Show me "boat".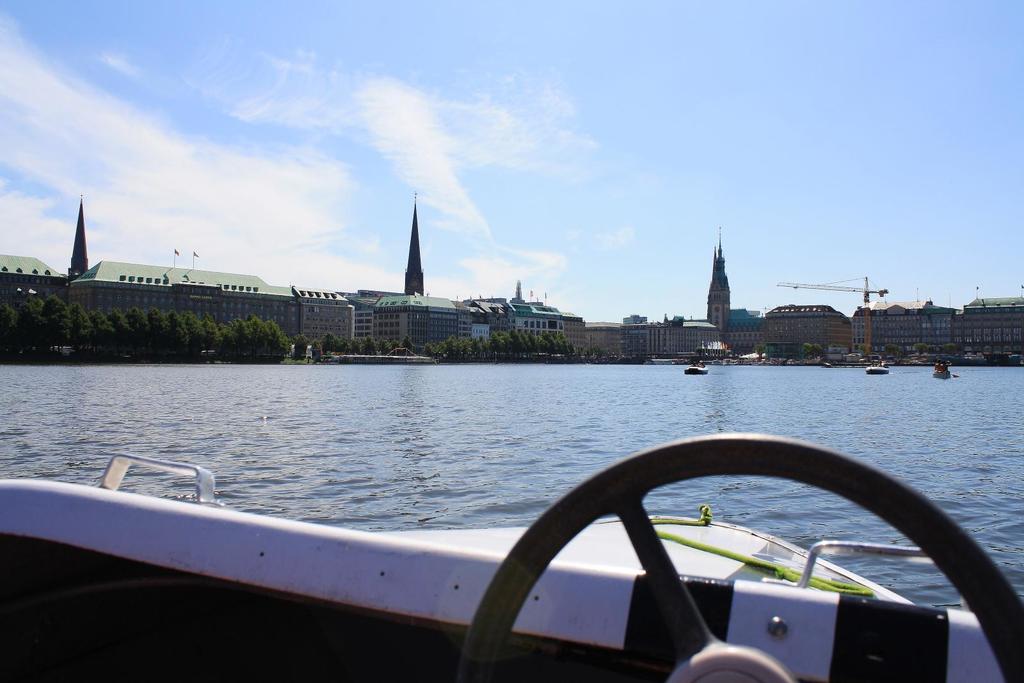
"boat" is here: [862, 362, 891, 373].
